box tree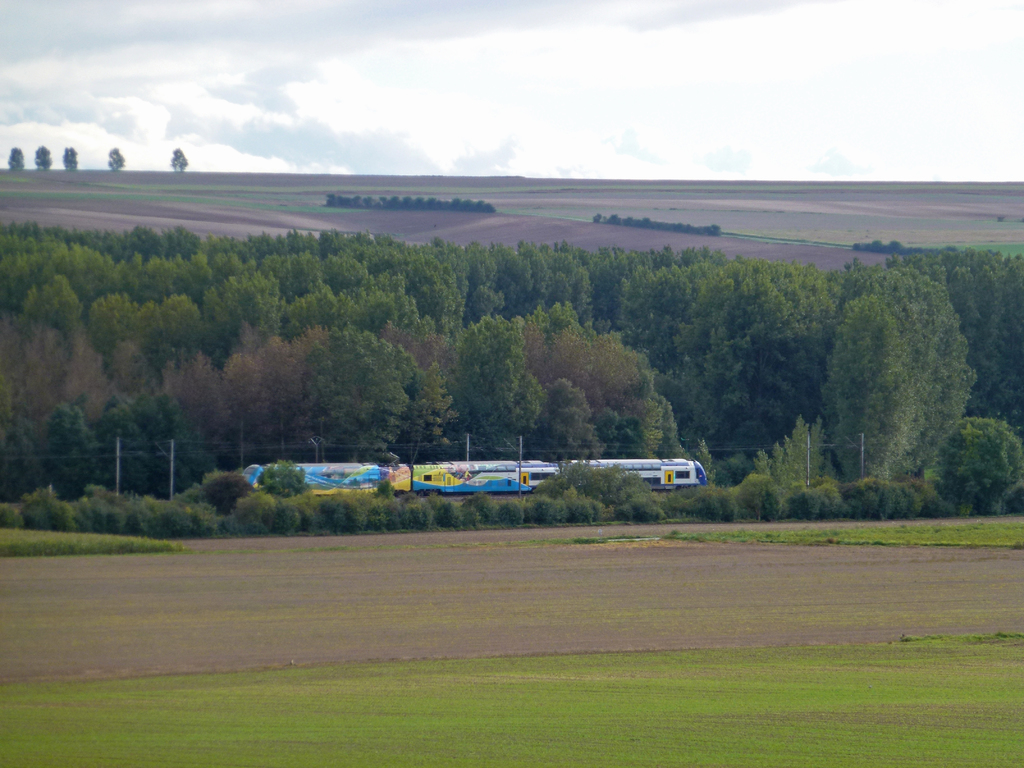
box(484, 204, 497, 214)
